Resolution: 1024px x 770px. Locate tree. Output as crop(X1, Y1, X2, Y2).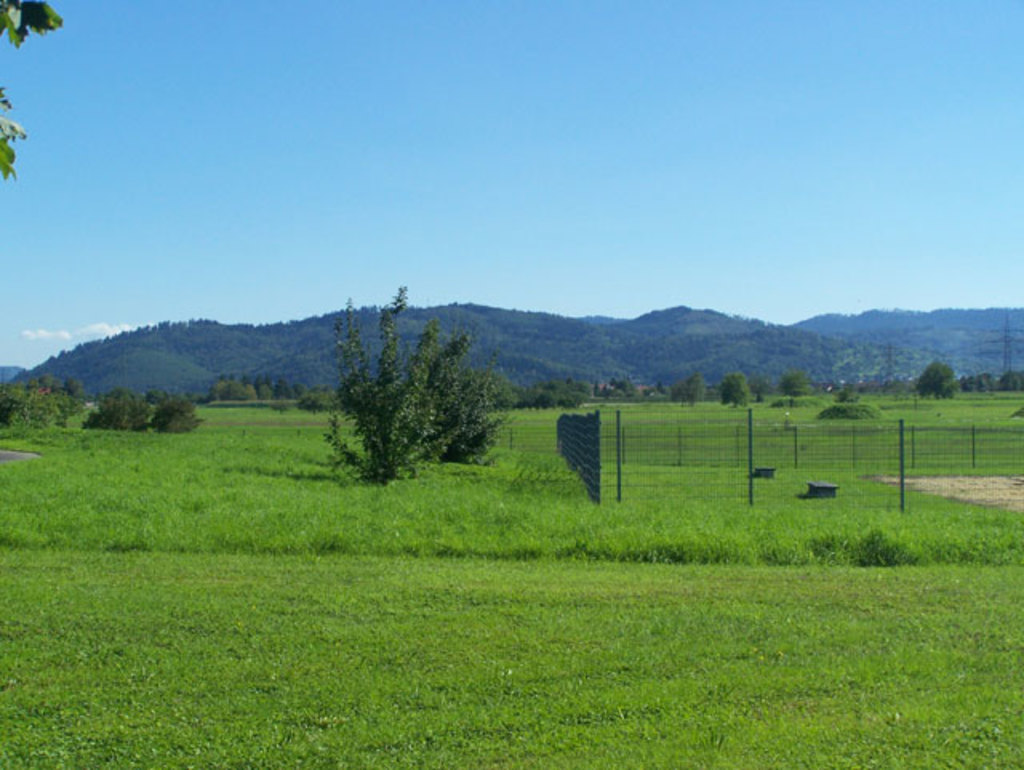
crop(0, 373, 86, 429).
